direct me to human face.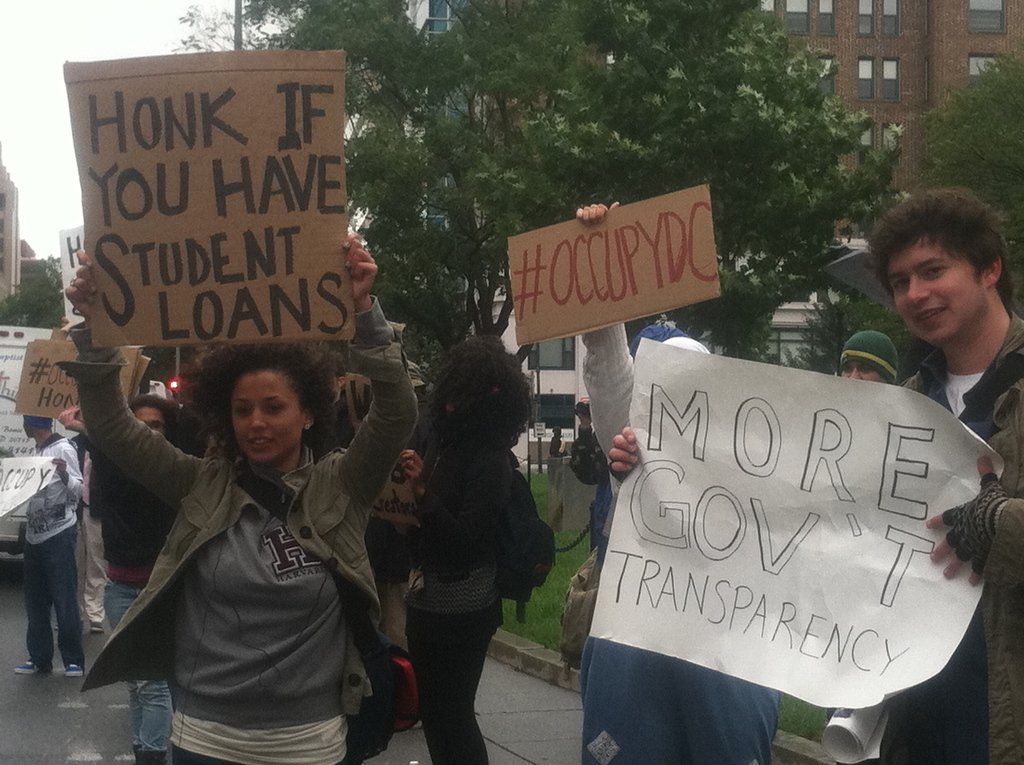
Direction: region(230, 369, 307, 464).
